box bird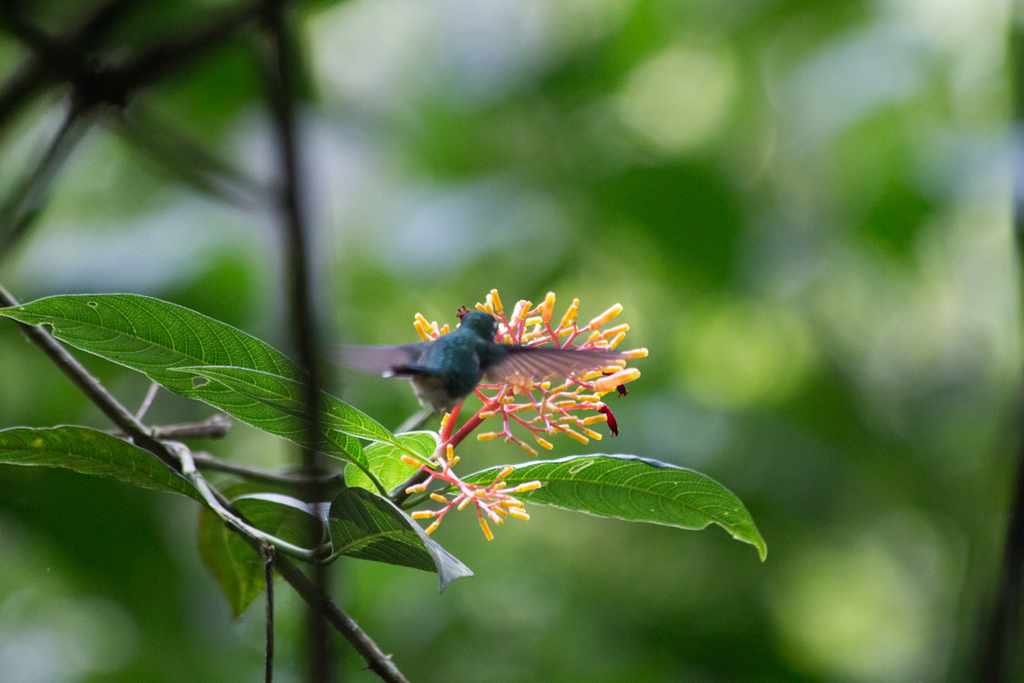
box=[374, 295, 647, 463]
